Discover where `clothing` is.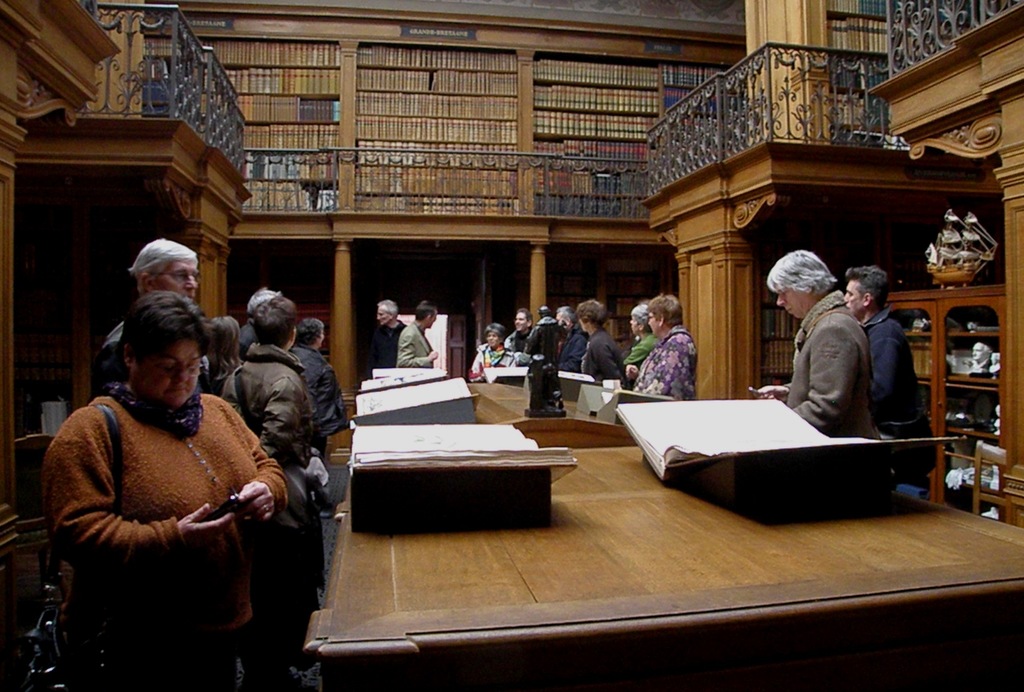
Discovered at <region>556, 332, 586, 382</region>.
